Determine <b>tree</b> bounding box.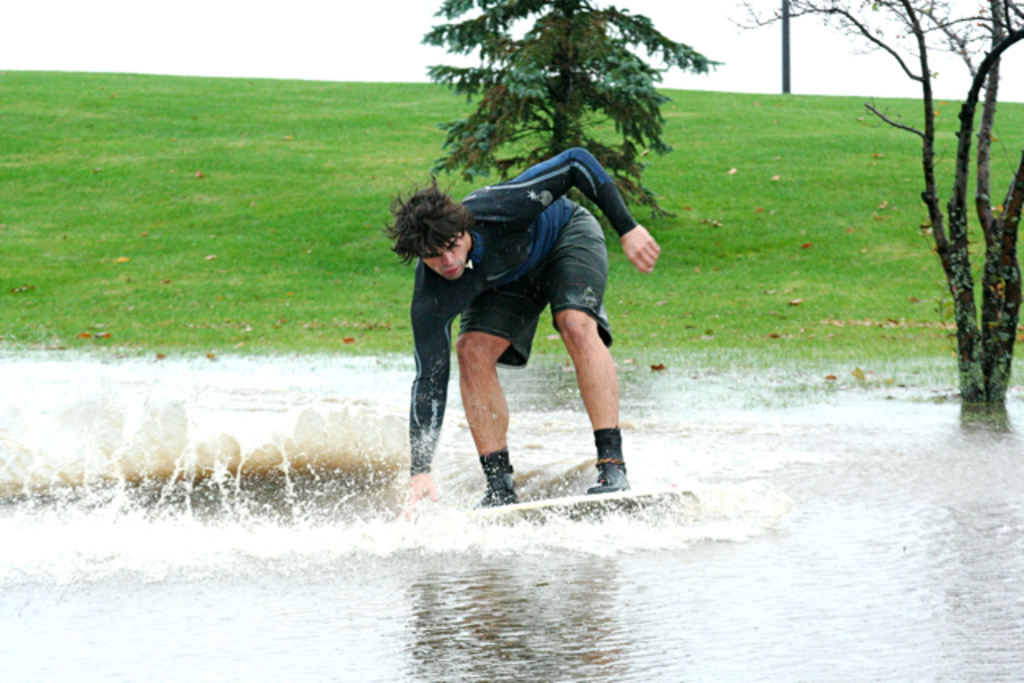
Determined: [720, 0, 1019, 406].
